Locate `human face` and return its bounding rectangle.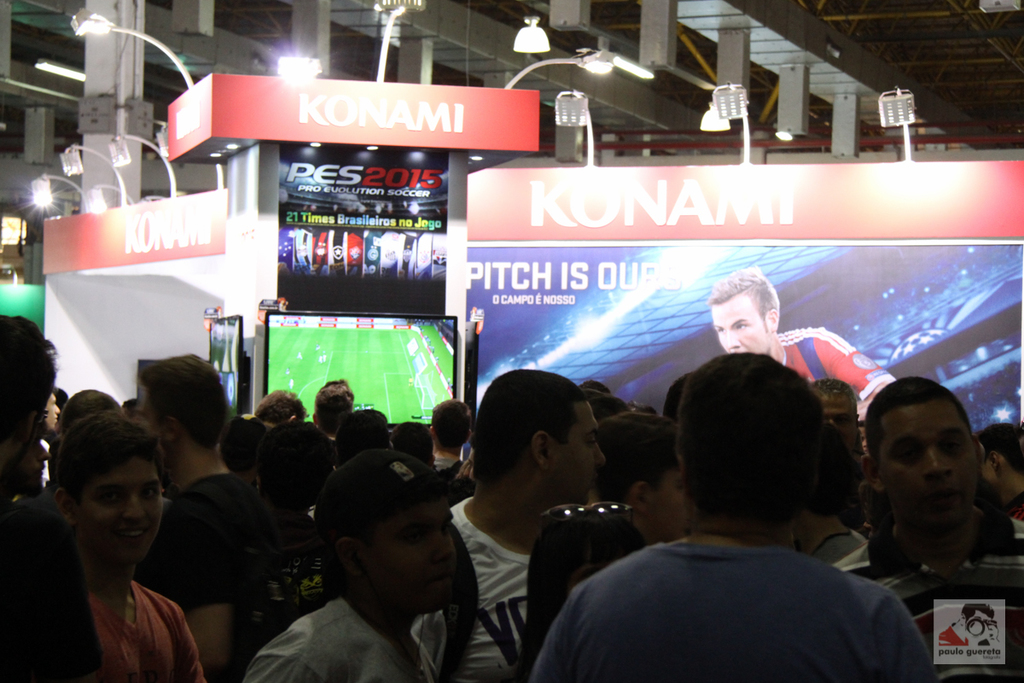
(44, 391, 64, 430).
